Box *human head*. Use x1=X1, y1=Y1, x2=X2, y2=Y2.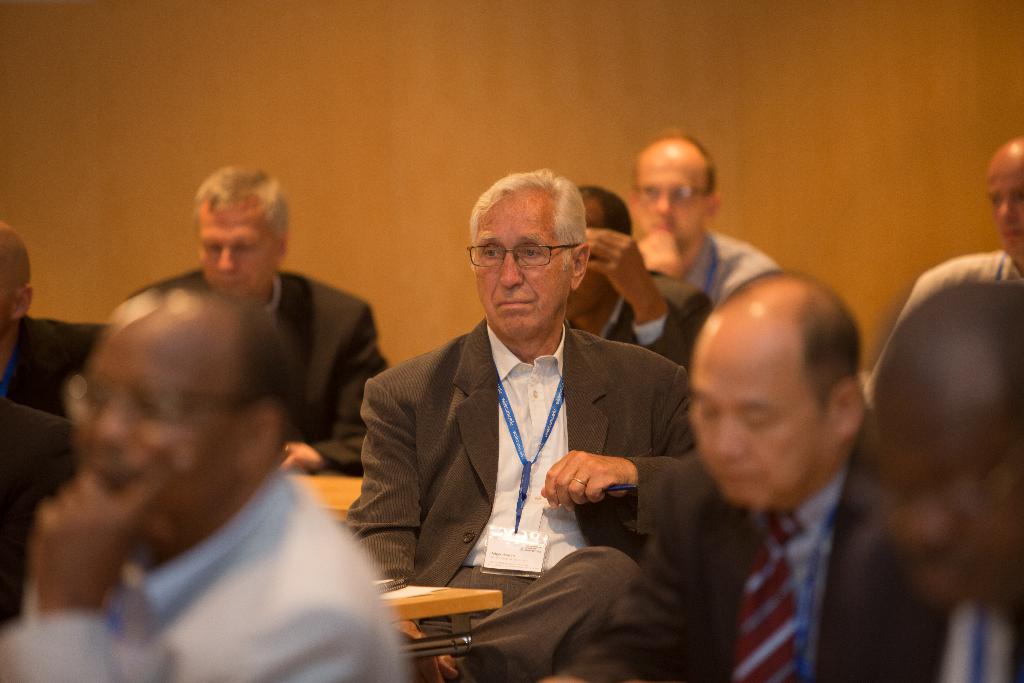
x1=194, y1=167, x2=285, y2=299.
